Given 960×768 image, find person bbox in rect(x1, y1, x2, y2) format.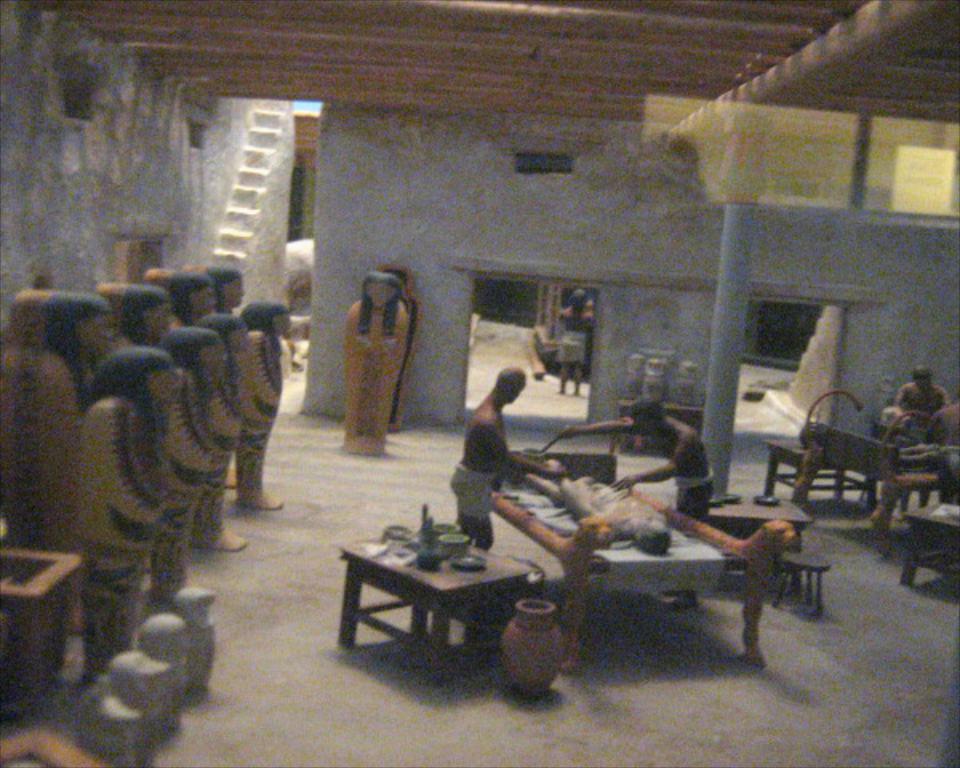
rect(0, 293, 45, 522).
